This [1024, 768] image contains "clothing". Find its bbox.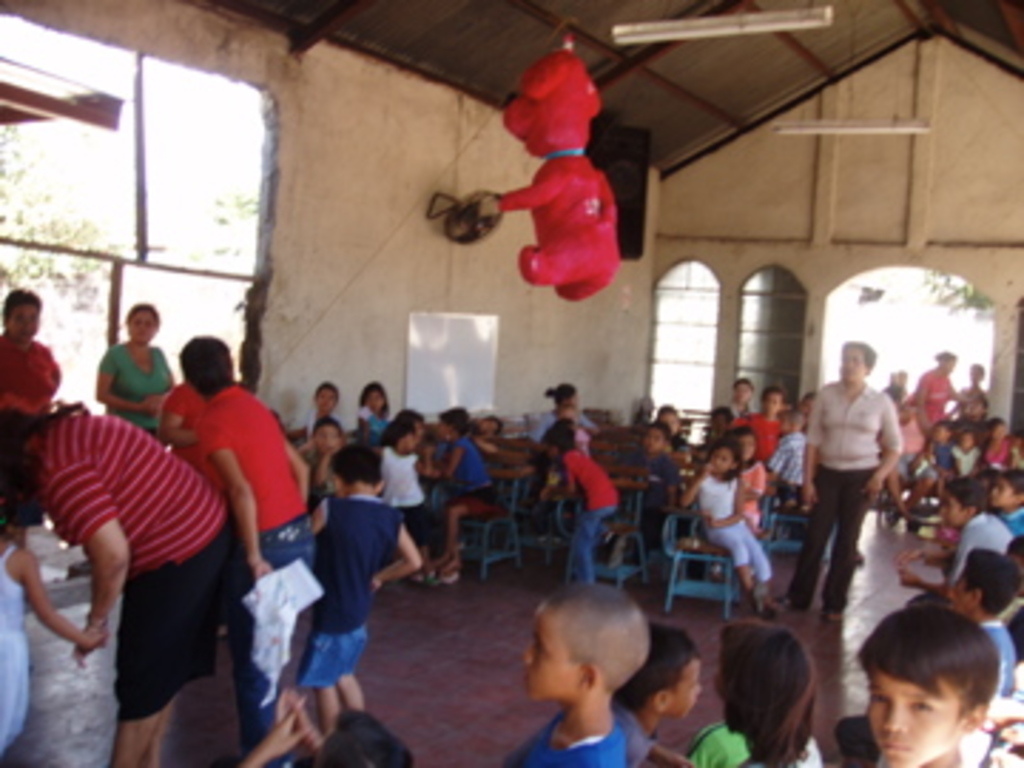
97:341:171:441.
